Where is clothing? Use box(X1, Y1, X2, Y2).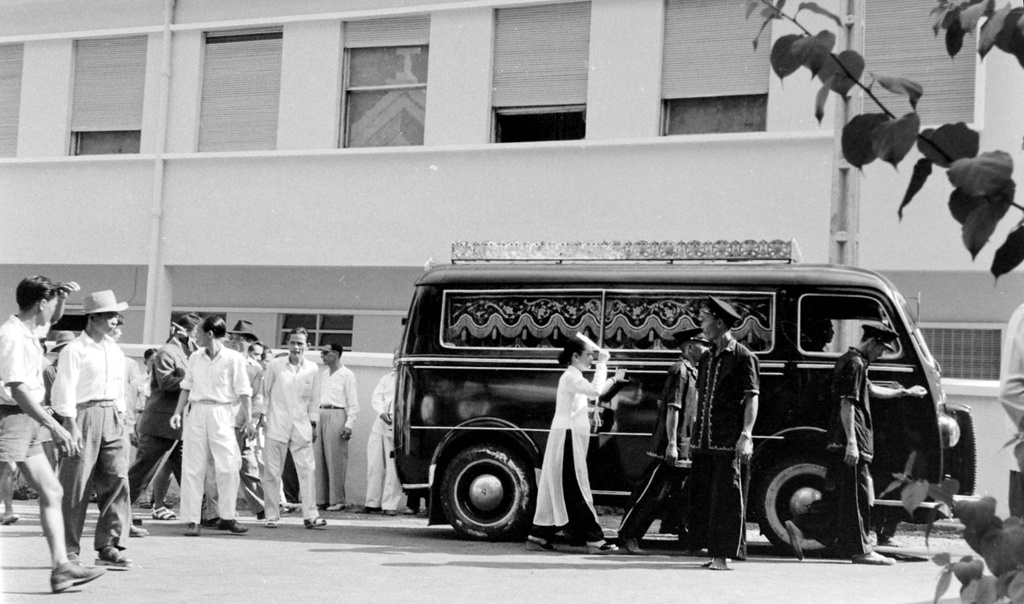
box(37, 302, 136, 543).
